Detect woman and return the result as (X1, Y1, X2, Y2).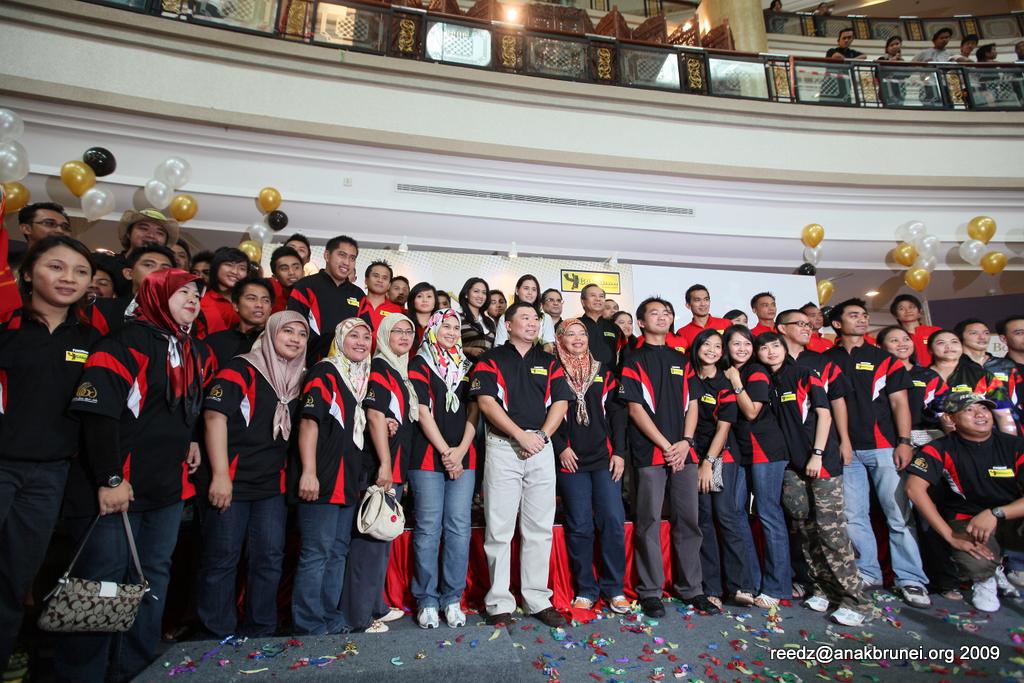
(205, 283, 300, 438).
